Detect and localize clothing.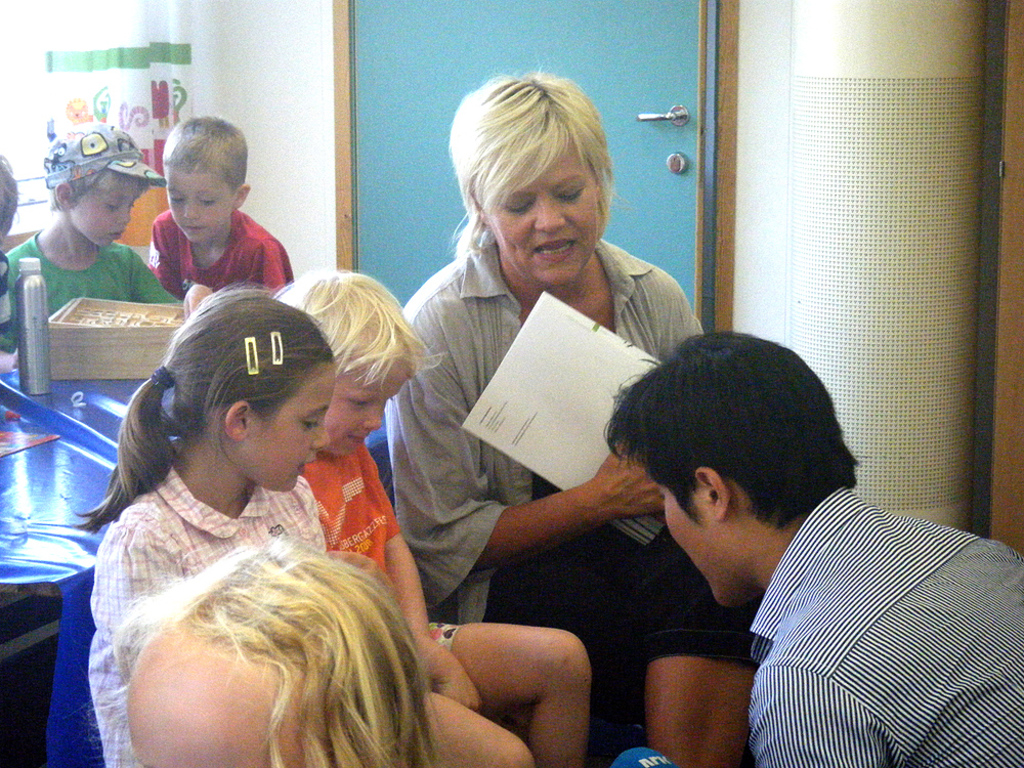
Localized at detection(736, 476, 1023, 767).
